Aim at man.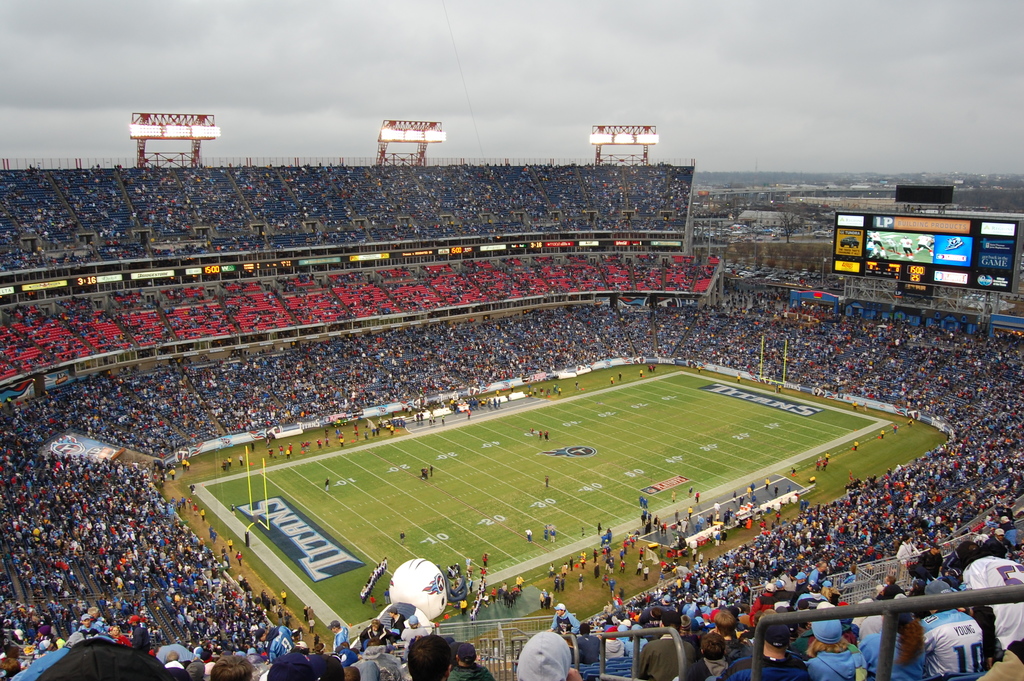
Aimed at (164, 650, 185, 669).
